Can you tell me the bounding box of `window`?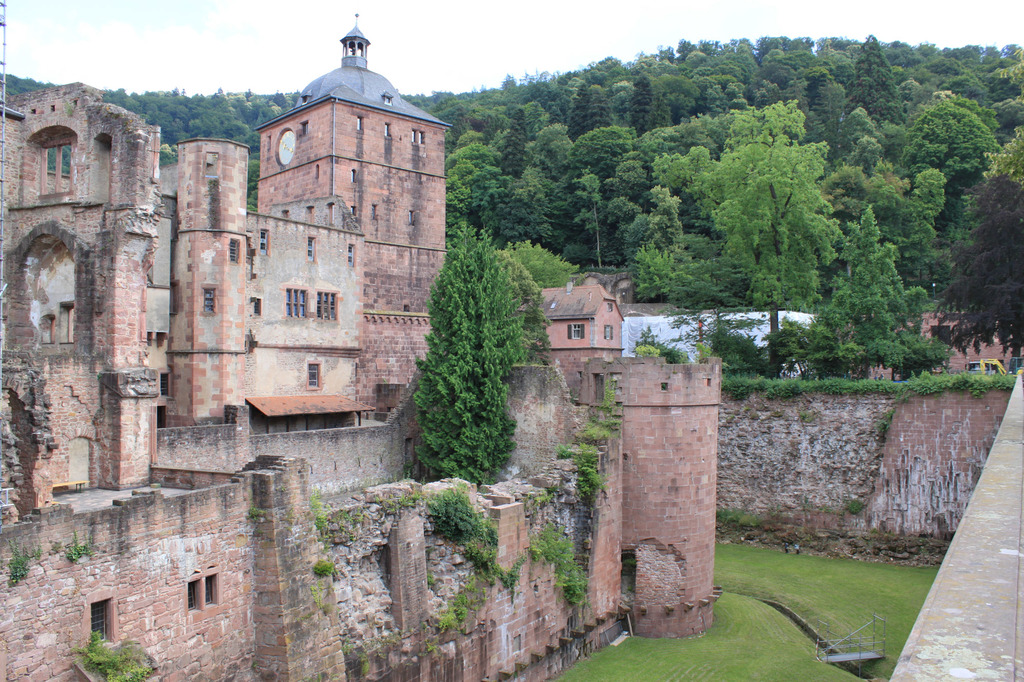
l=602, t=328, r=612, b=341.
